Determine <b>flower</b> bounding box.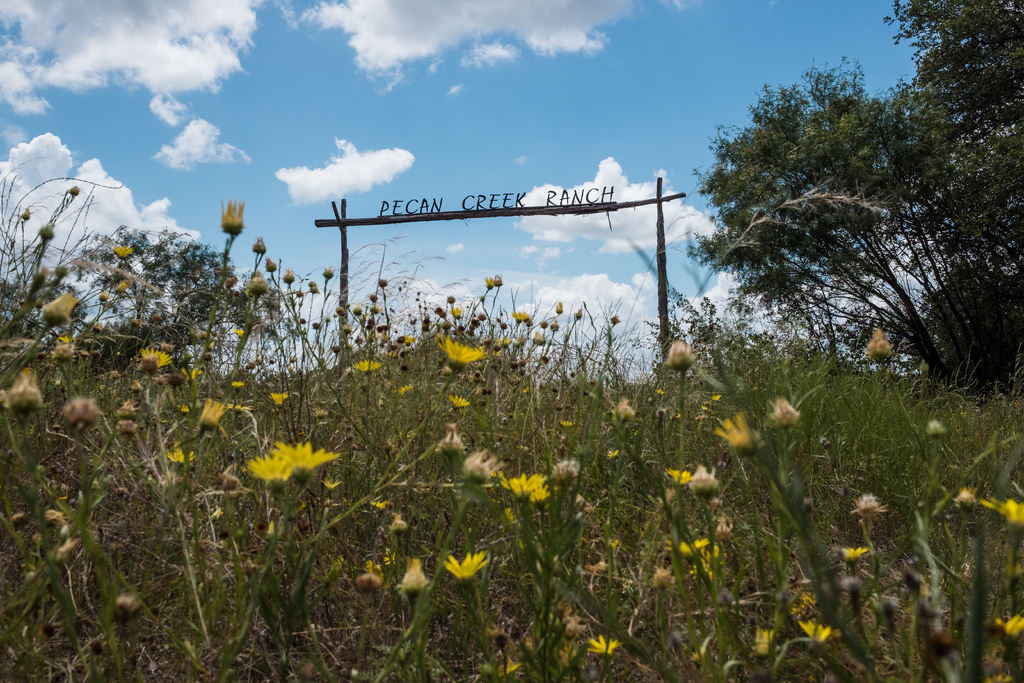
Determined: detection(836, 544, 870, 563).
